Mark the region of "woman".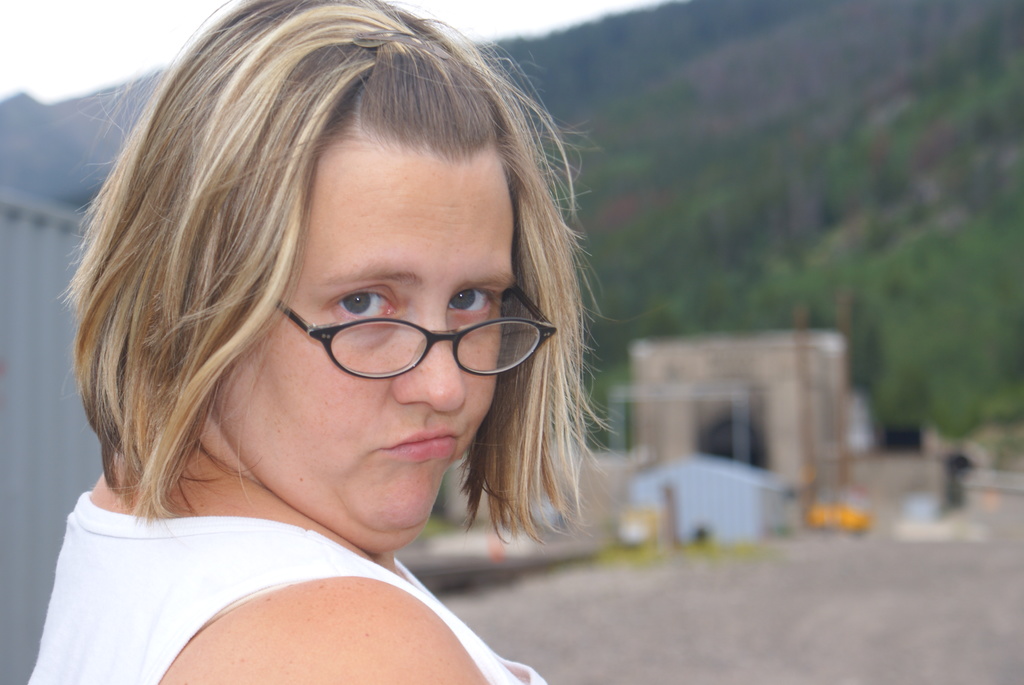
Region: [left=7, top=26, right=685, bottom=684].
